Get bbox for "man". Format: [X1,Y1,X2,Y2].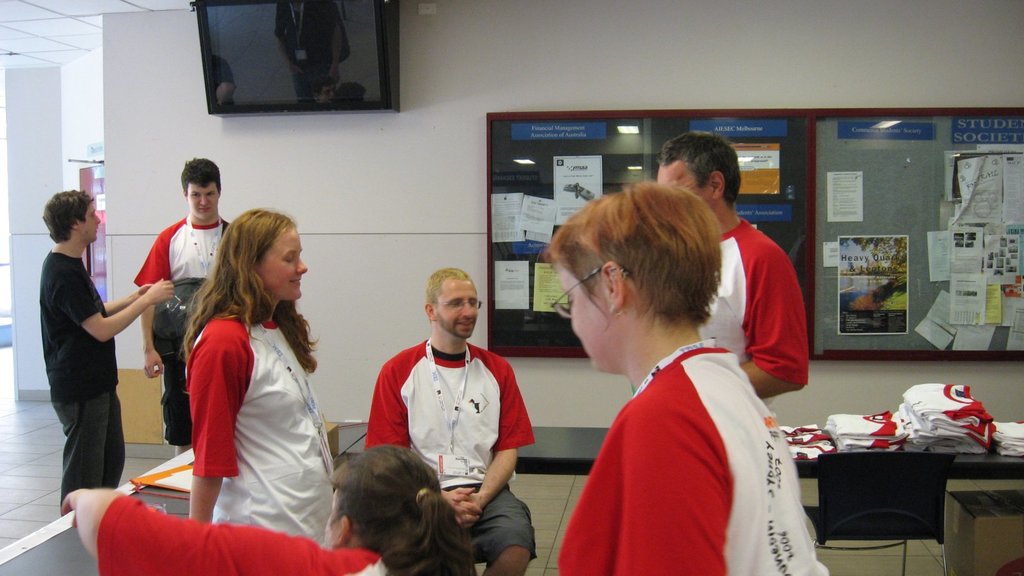
[343,257,532,575].
